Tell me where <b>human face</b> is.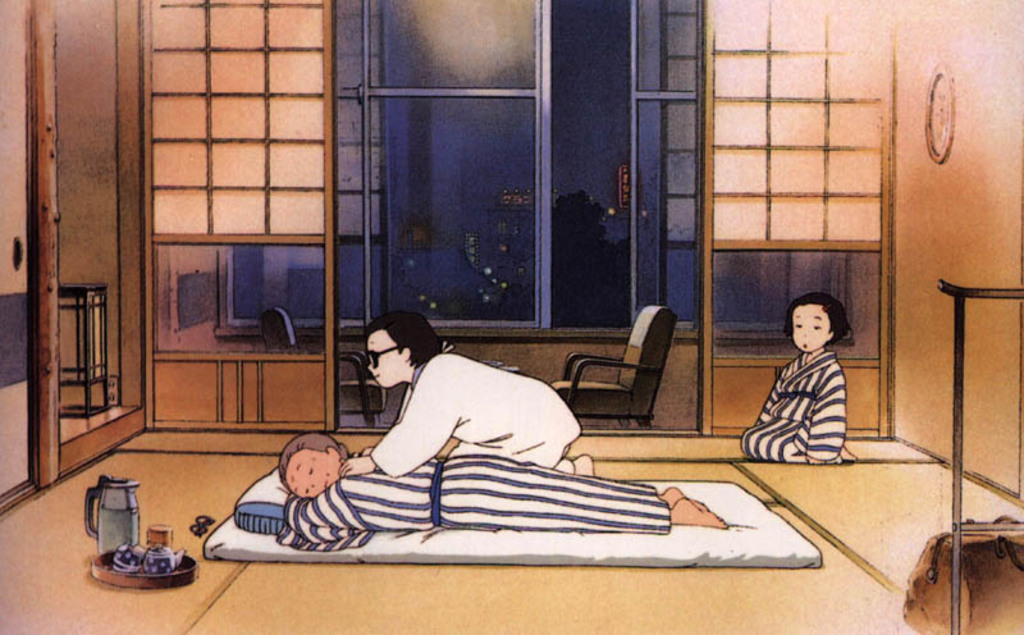
<b>human face</b> is at [796, 306, 829, 351].
